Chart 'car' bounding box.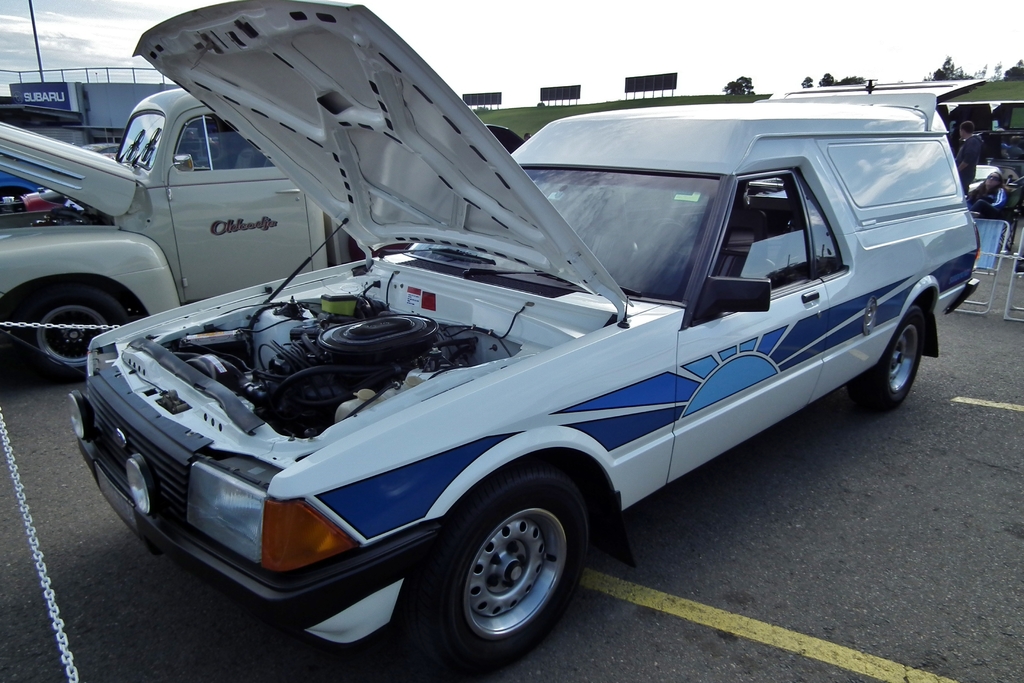
Charted: box=[0, 89, 365, 377].
